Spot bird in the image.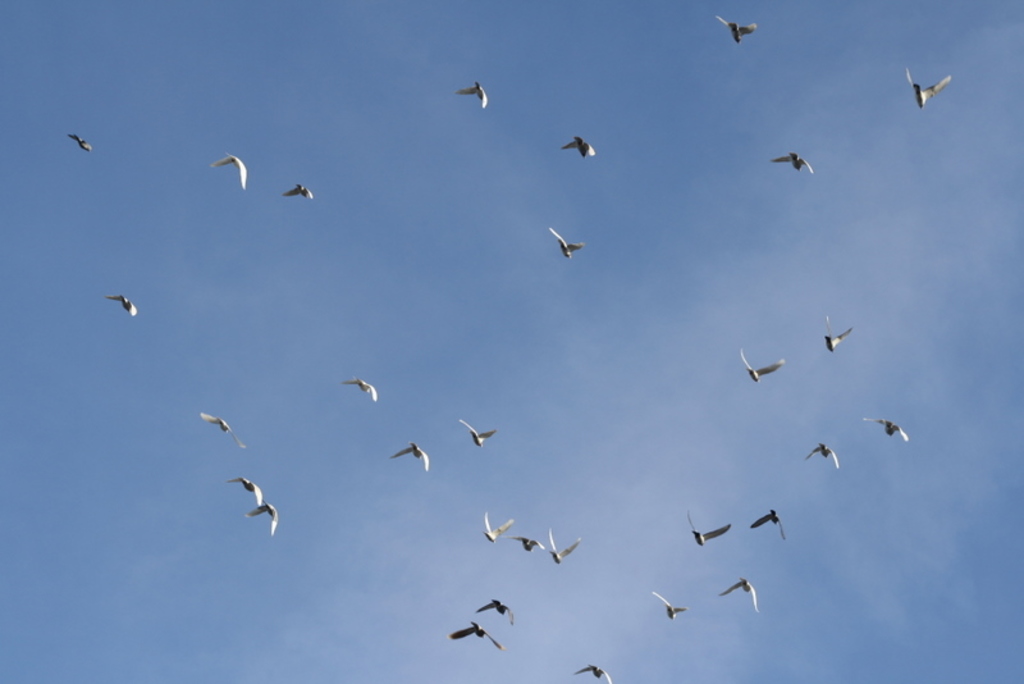
bird found at bbox=(824, 320, 851, 351).
